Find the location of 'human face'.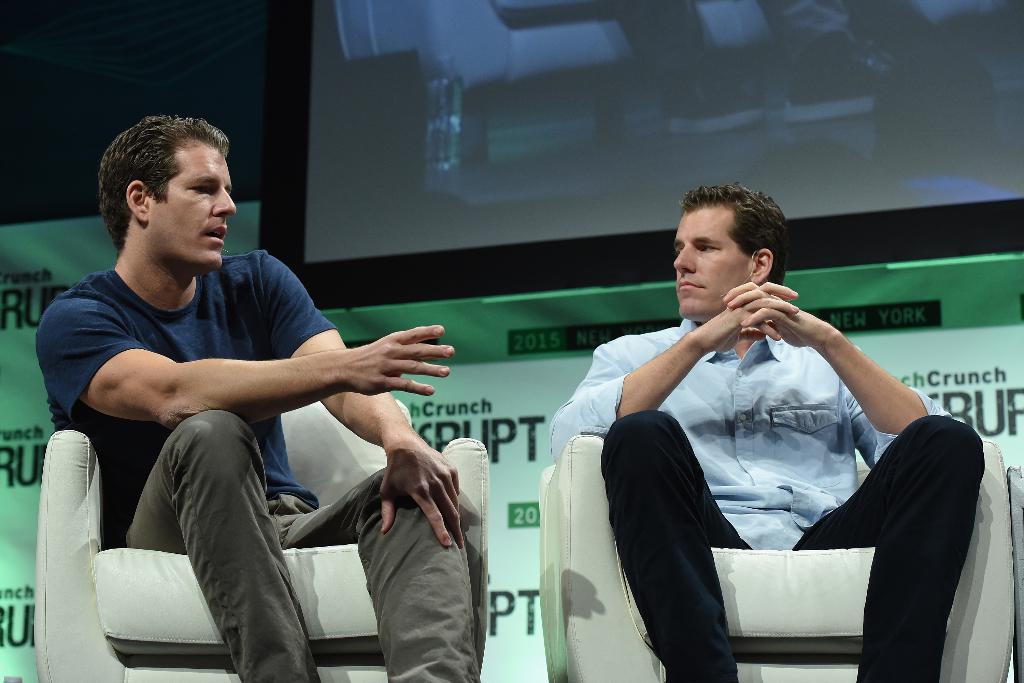
Location: (671,207,746,317).
